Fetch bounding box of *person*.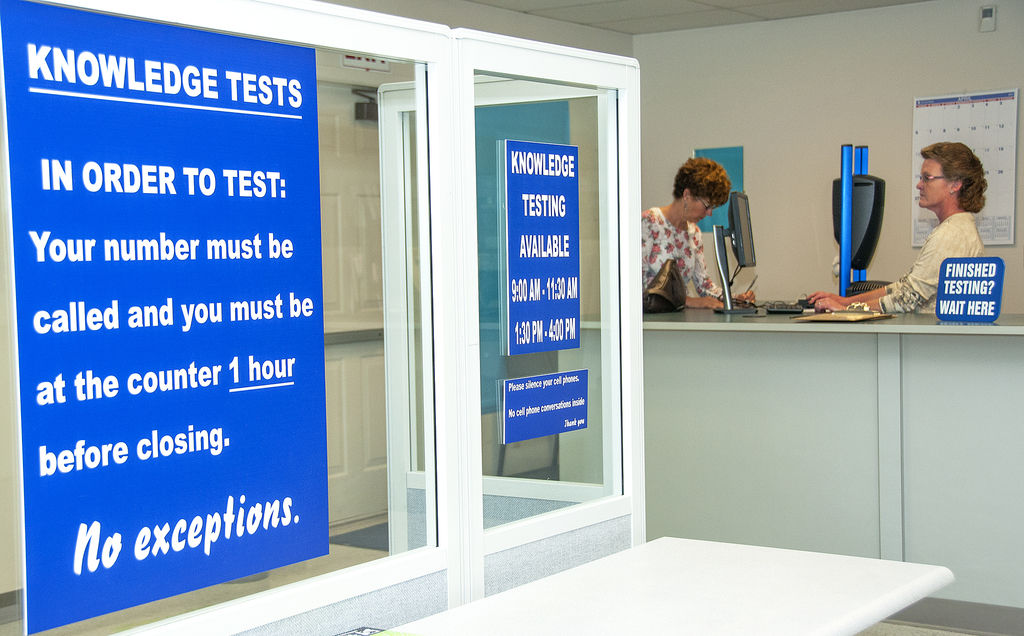
Bbox: crop(791, 143, 986, 308).
